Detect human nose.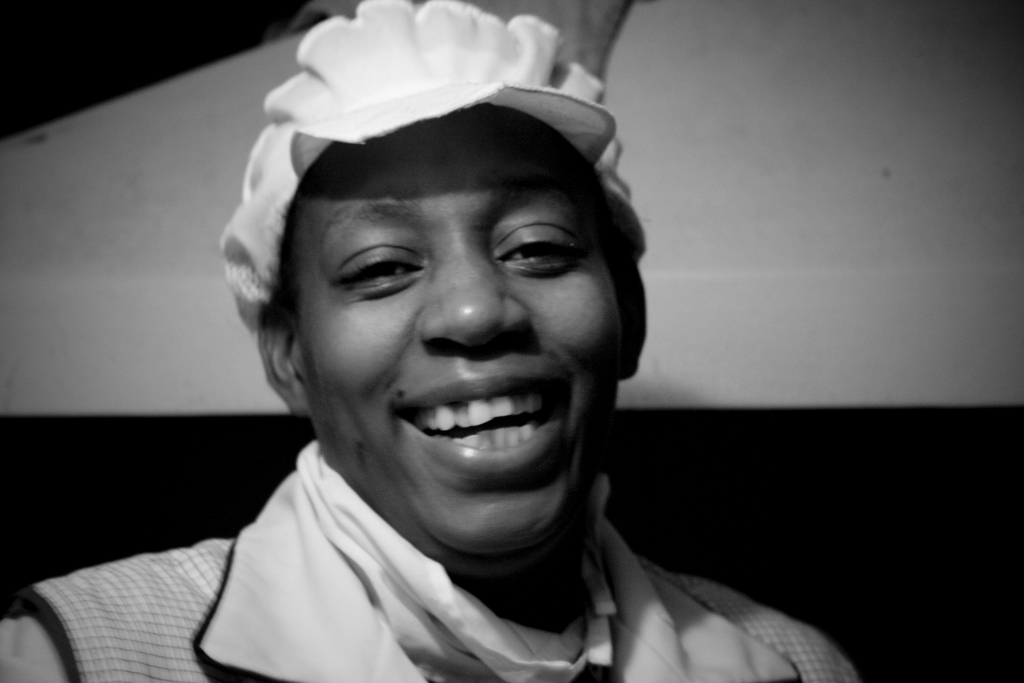
Detected at Rect(421, 225, 533, 356).
